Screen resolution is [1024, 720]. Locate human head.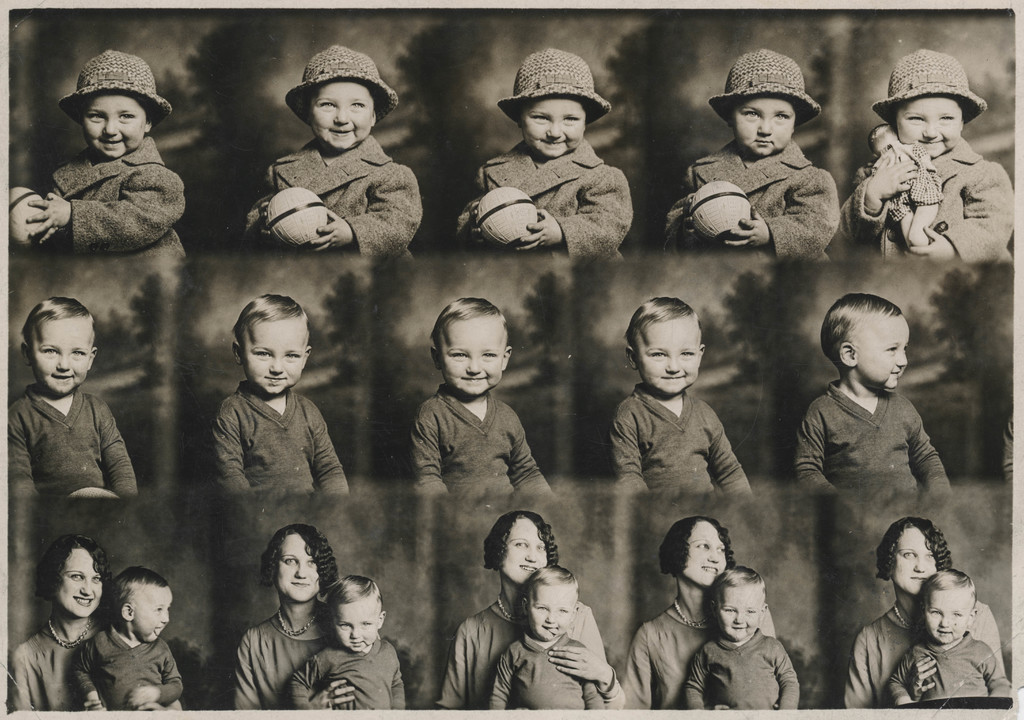
x1=259, y1=522, x2=340, y2=601.
